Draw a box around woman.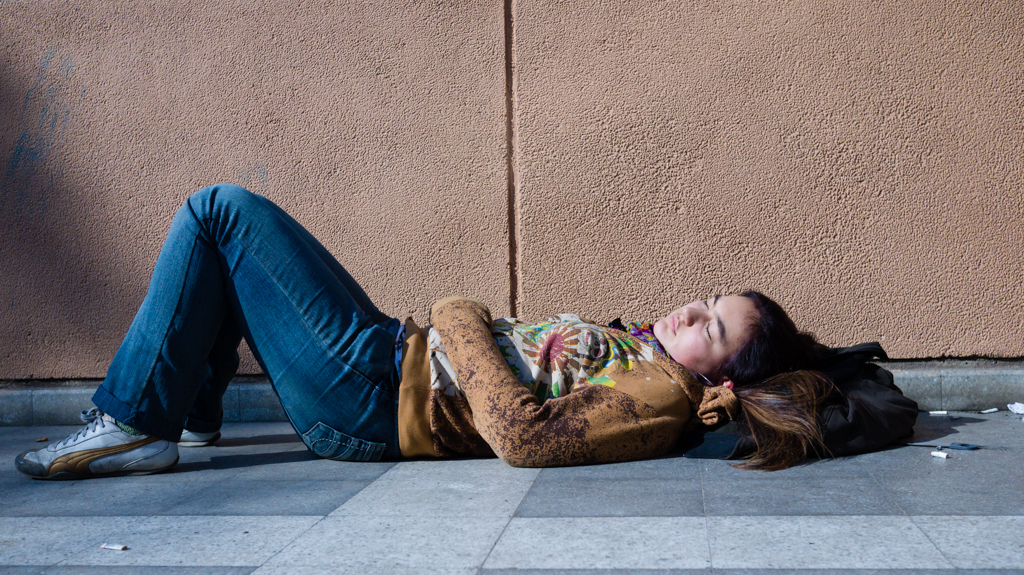
[91,161,859,481].
